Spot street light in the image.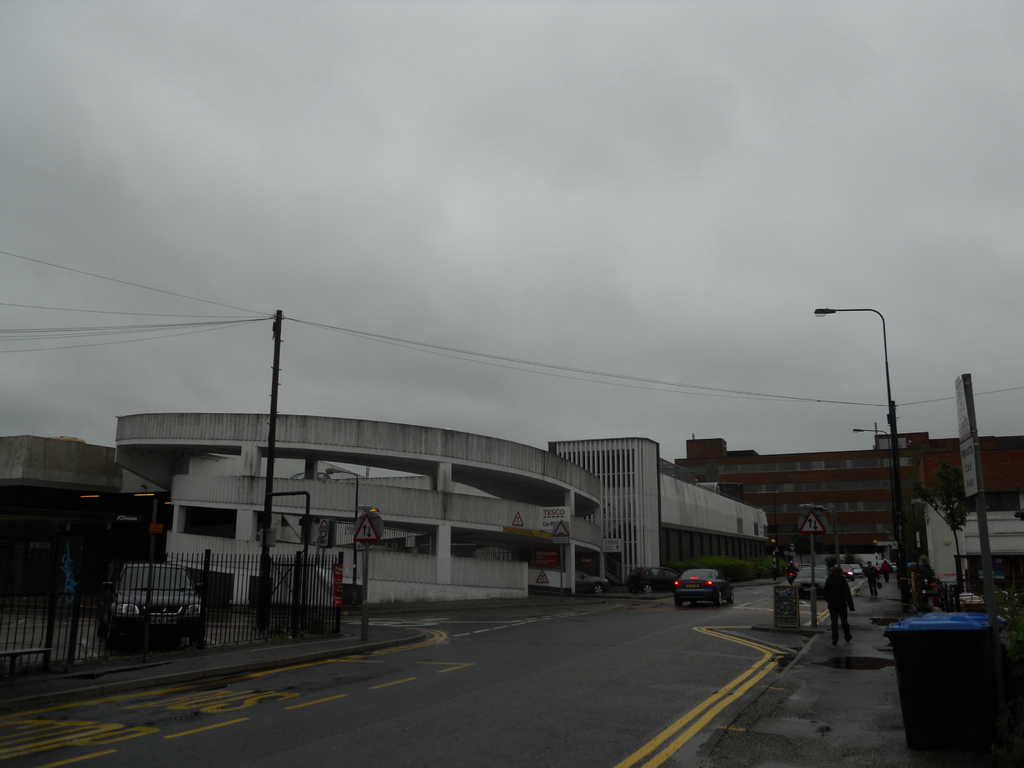
street light found at l=851, t=426, r=904, b=560.
